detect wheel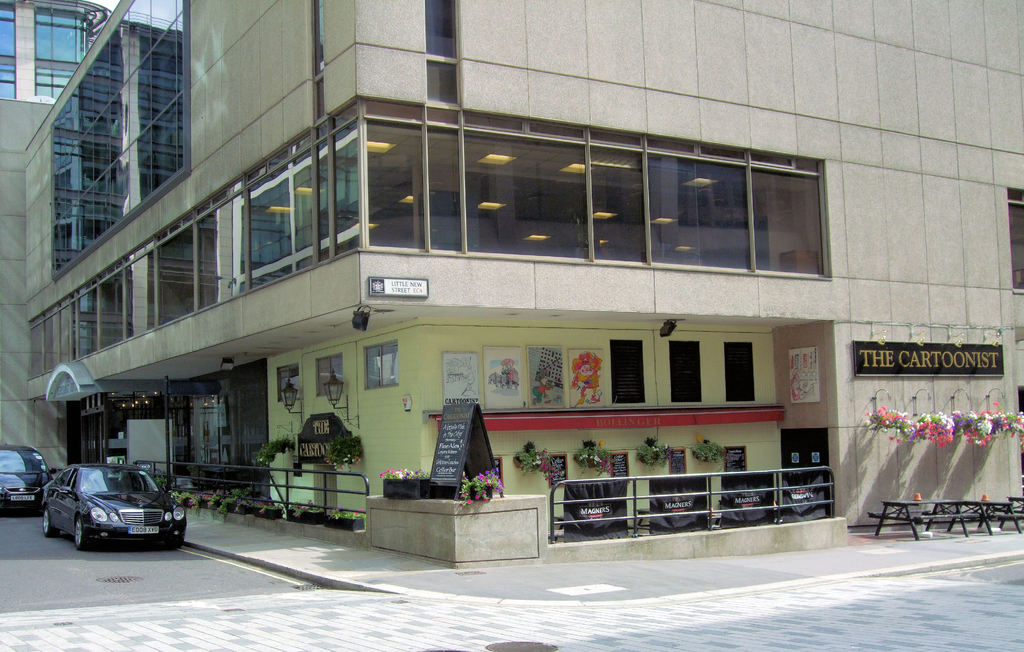
locate(70, 518, 84, 549)
